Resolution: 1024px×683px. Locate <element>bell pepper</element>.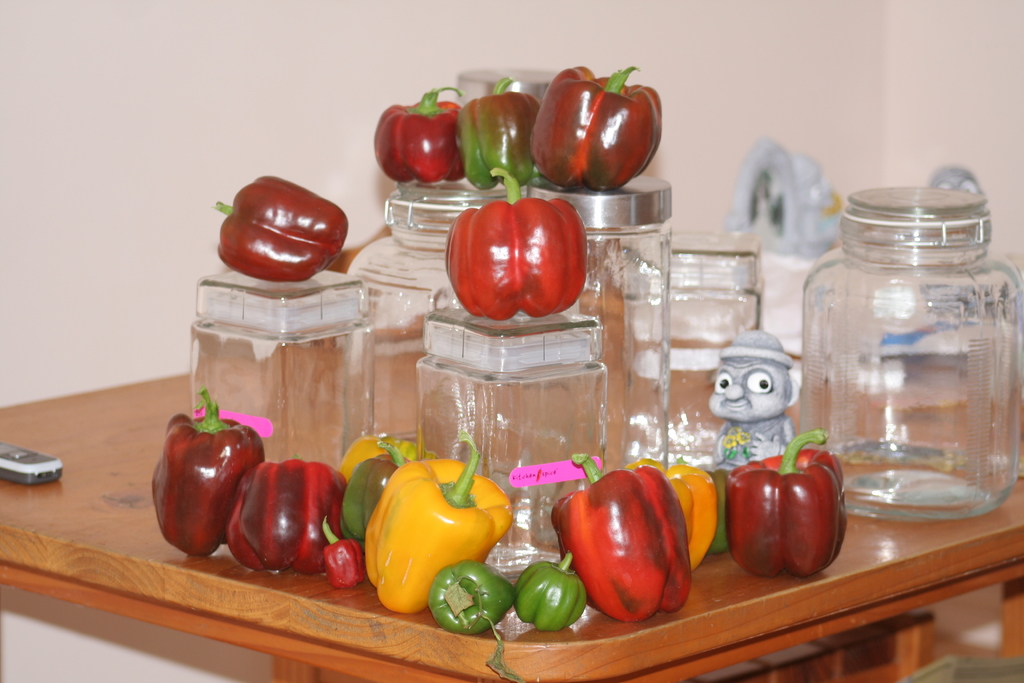
(left=527, top=63, right=665, bottom=192).
